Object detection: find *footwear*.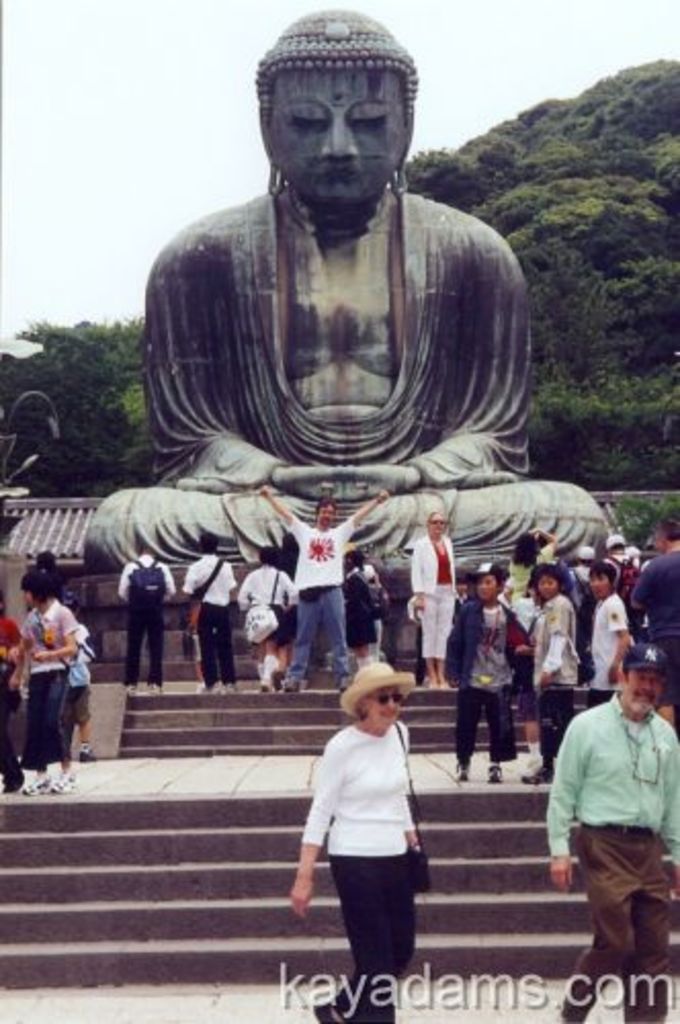
bbox=(307, 987, 360, 1022).
